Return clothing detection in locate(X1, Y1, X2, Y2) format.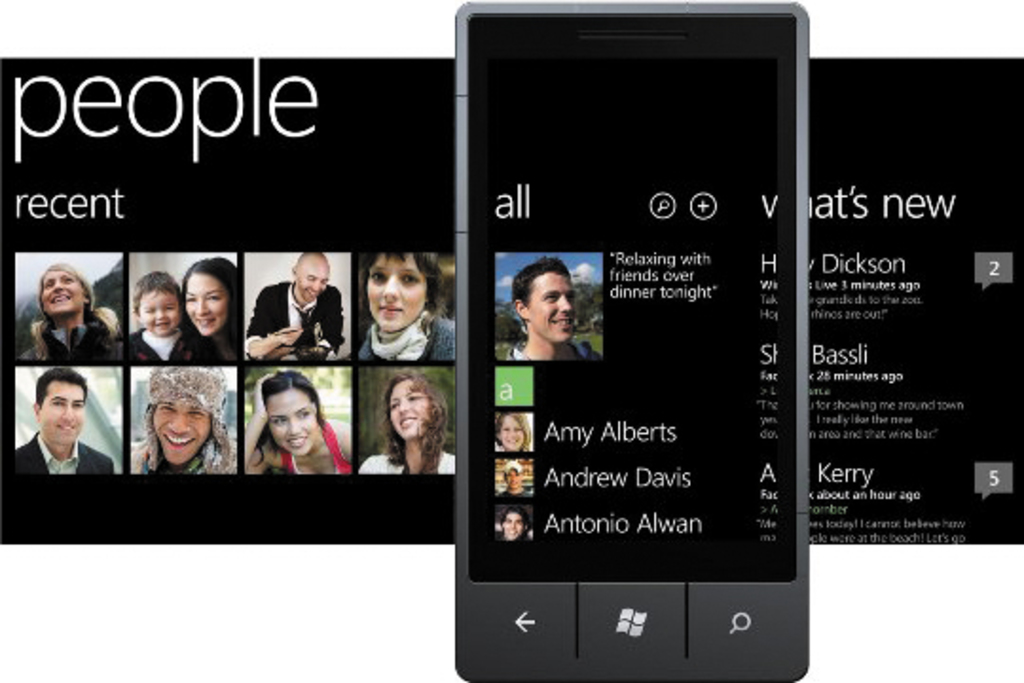
locate(357, 452, 455, 474).
